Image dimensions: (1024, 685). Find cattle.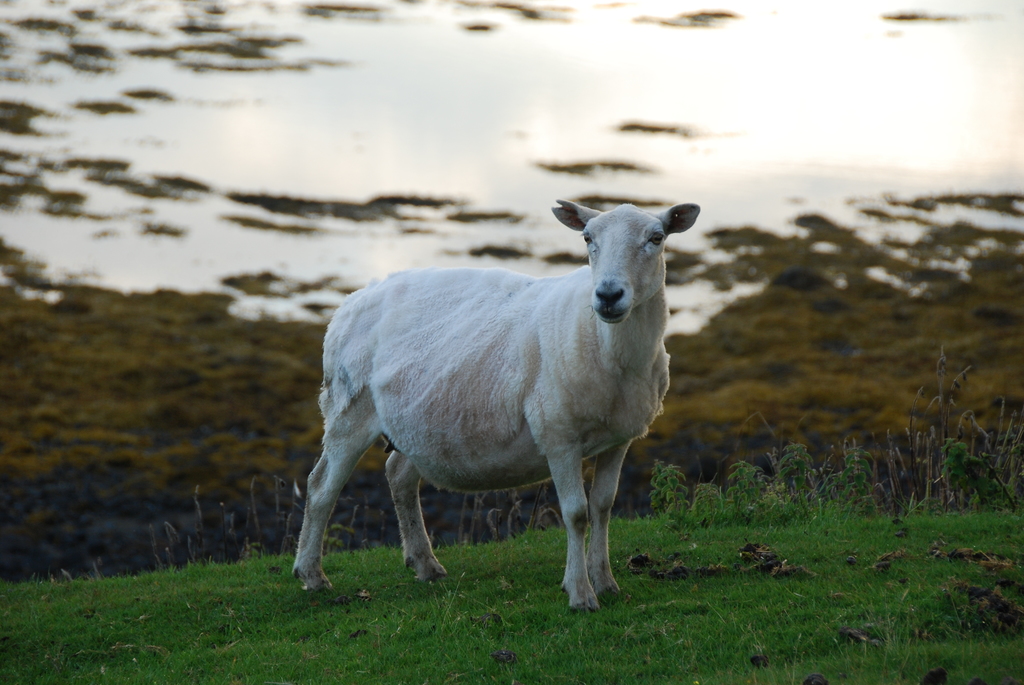
bbox(278, 179, 701, 609).
